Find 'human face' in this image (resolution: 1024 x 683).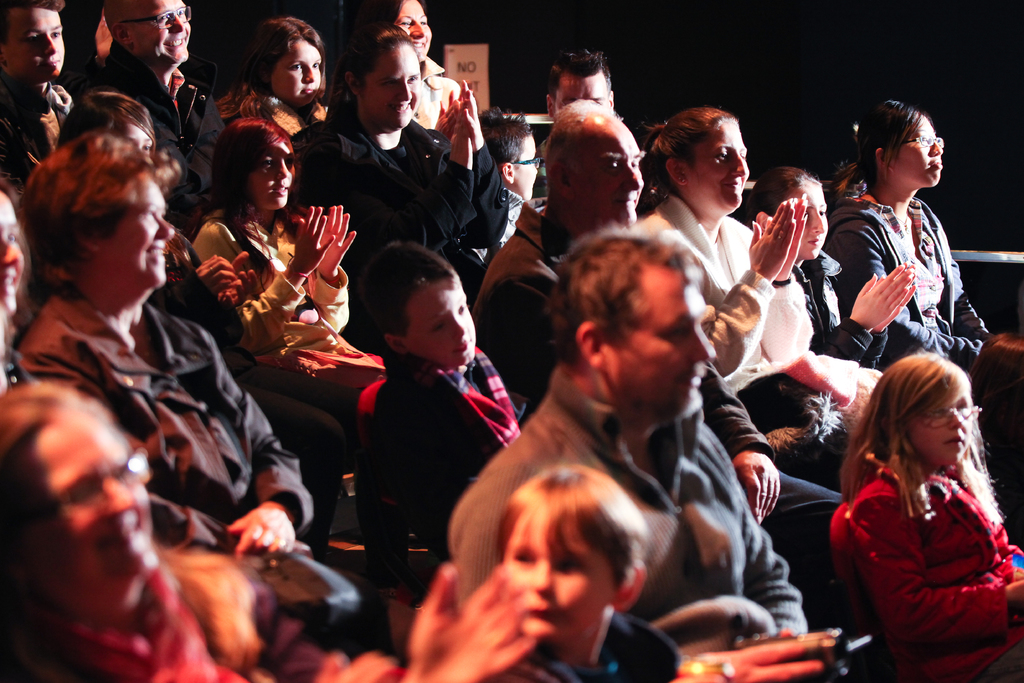
region(134, 0, 193, 67).
